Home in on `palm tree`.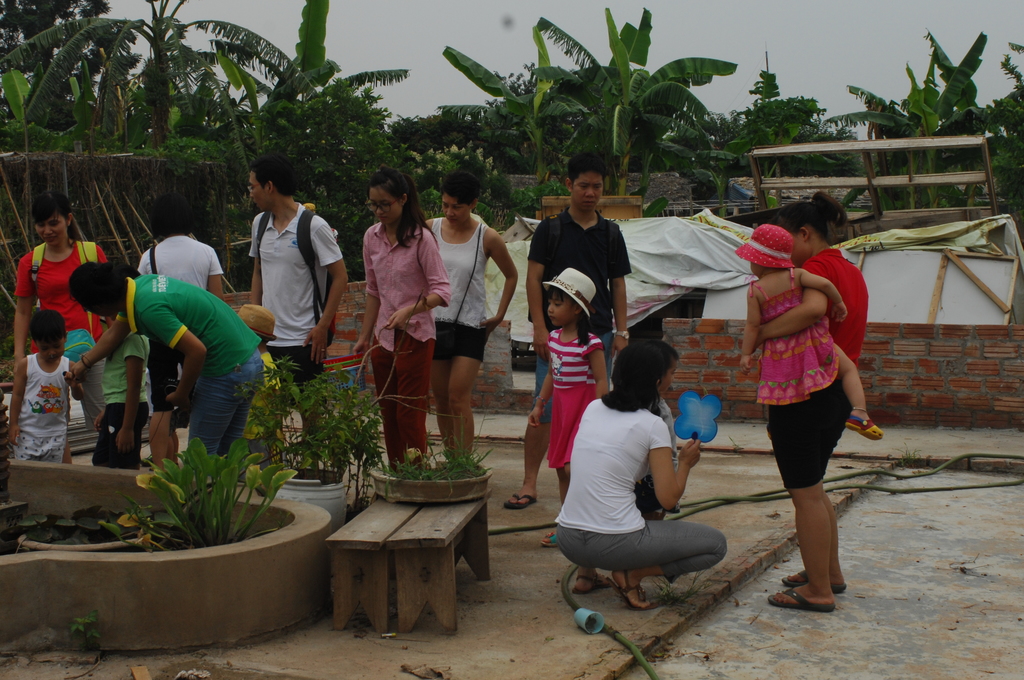
Homed in at (448,34,587,168).
